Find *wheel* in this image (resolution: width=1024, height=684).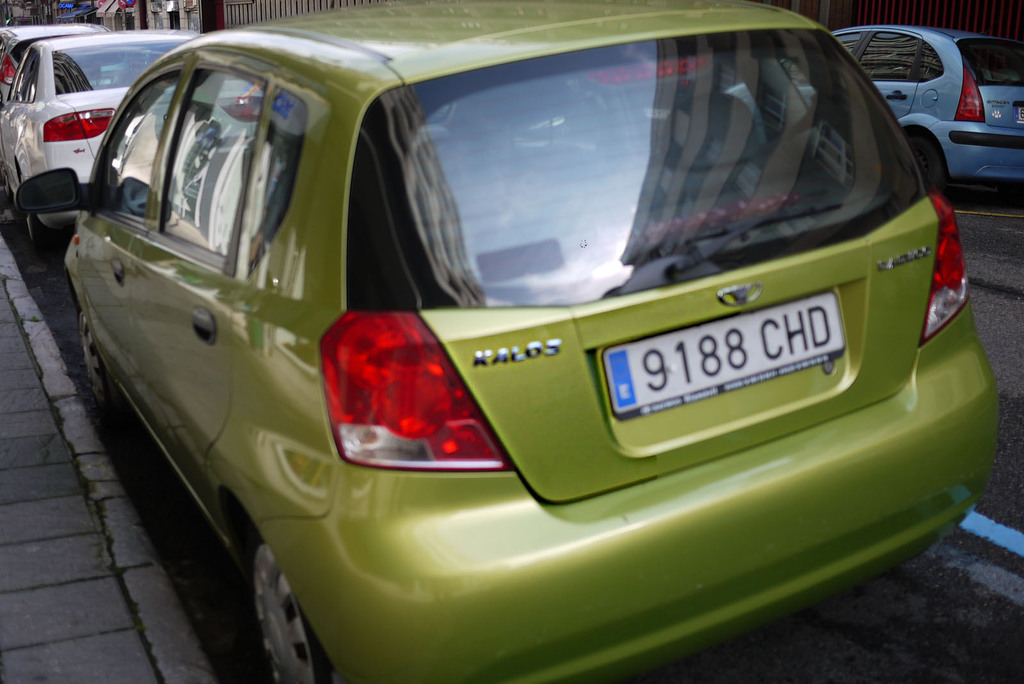
Rect(24, 212, 49, 247).
